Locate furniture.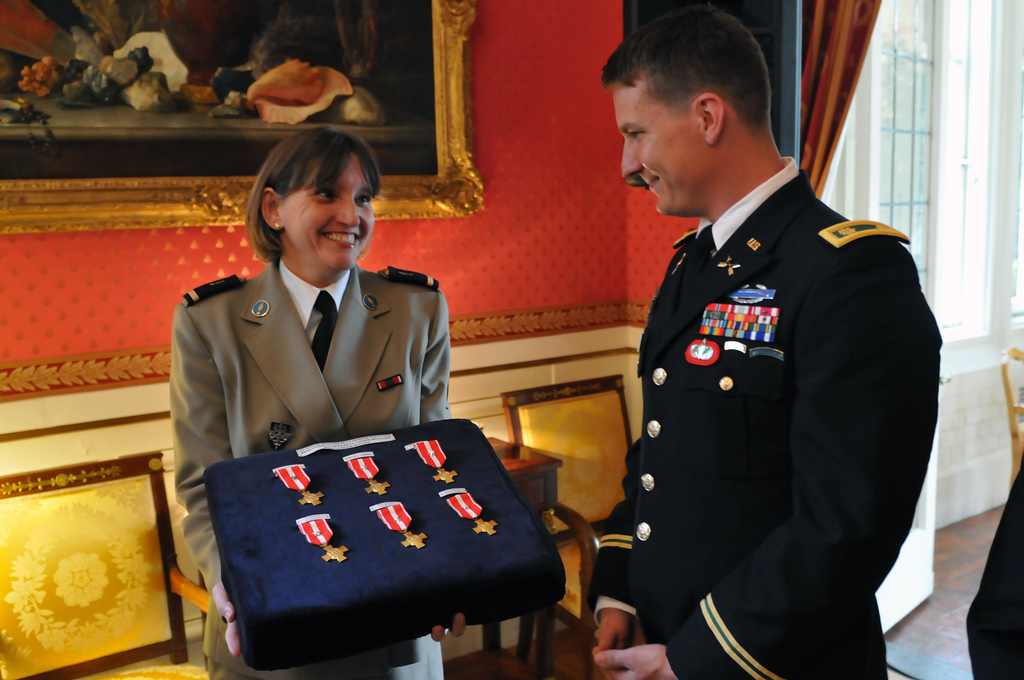
Bounding box: [x1=1001, y1=345, x2=1023, y2=490].
